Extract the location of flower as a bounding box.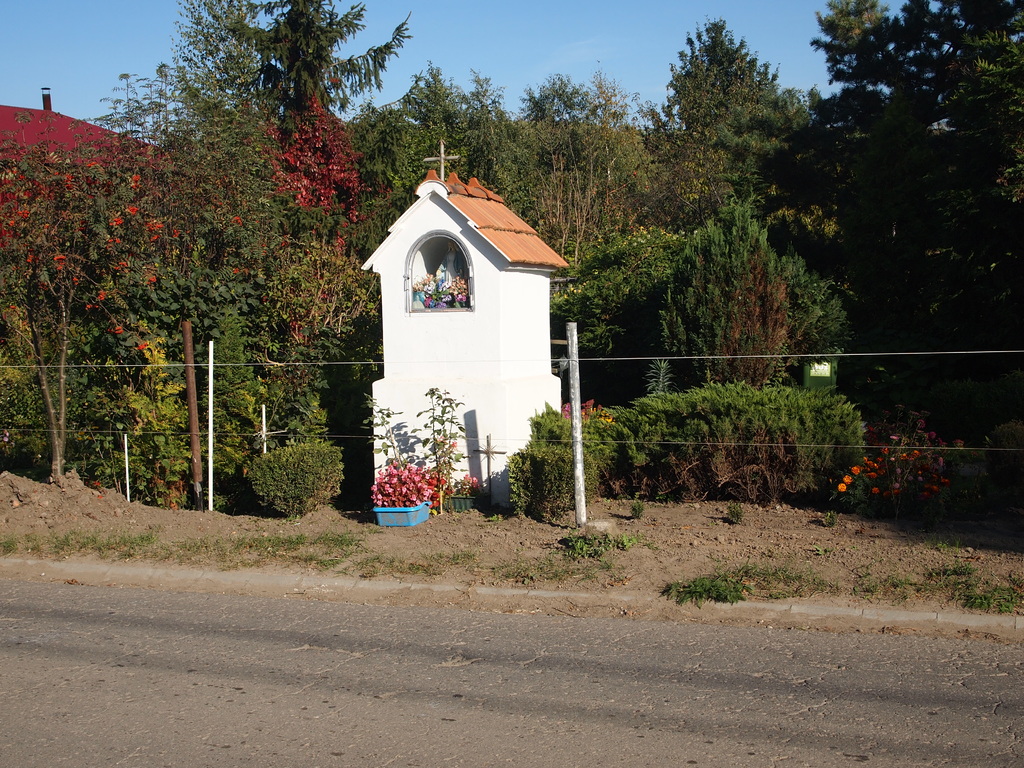
crop(463, 471, 481, 488).
